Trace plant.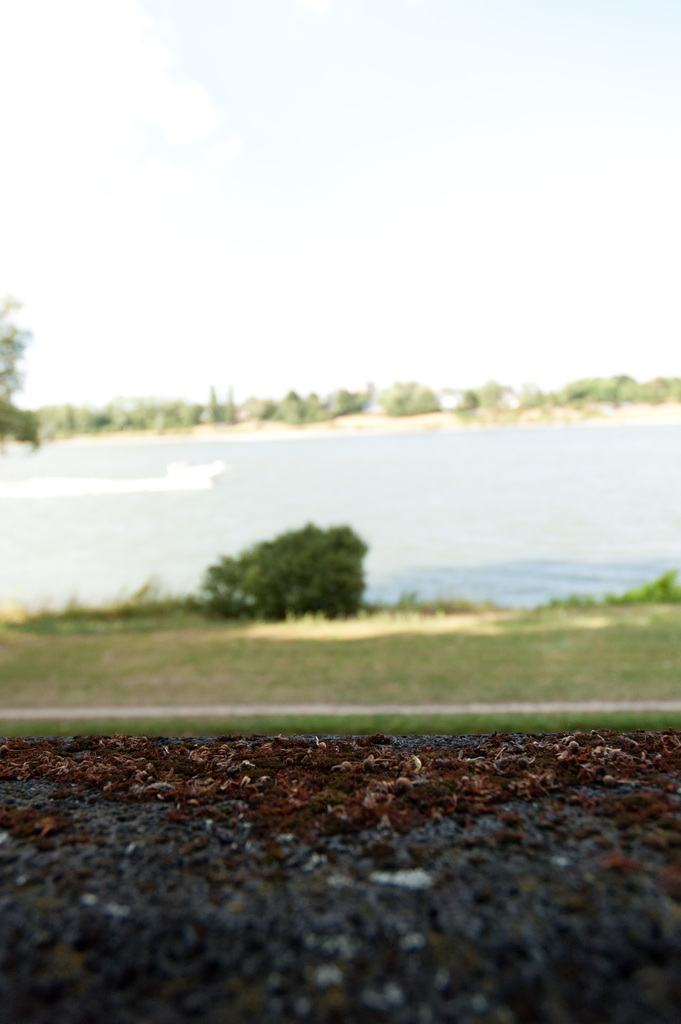
Traced to 551,589,600,607.
